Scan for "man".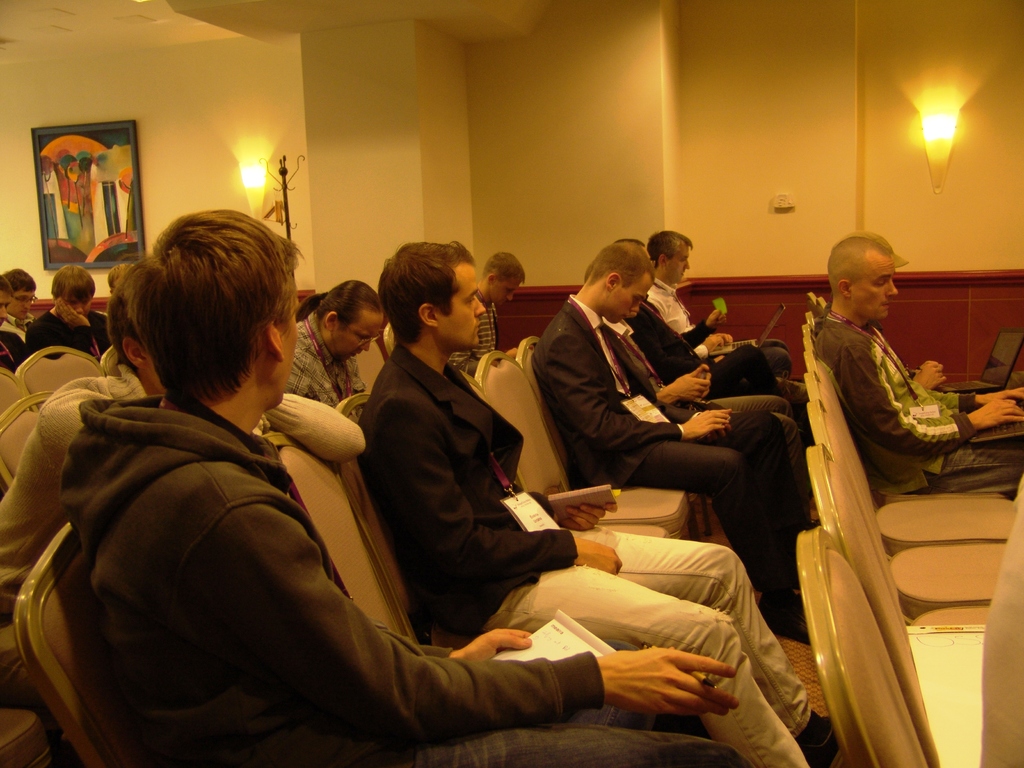
Scan result: <box>619,291,779,399</box>.
